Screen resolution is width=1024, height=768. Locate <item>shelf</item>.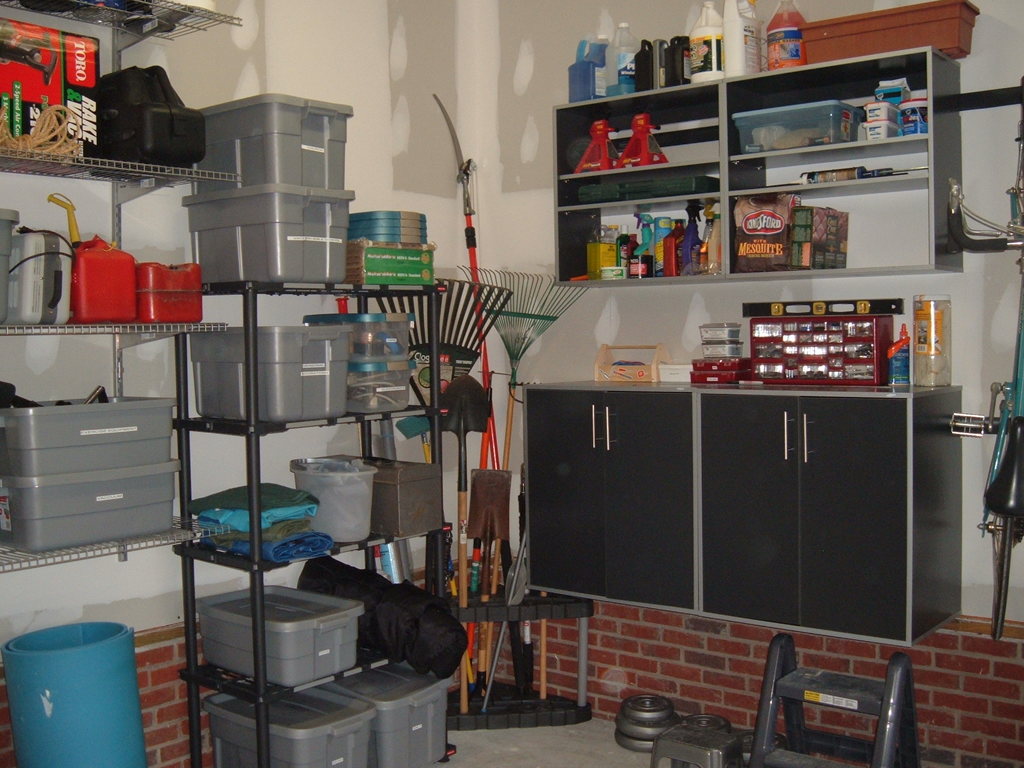
Rect(0, 317, 224, 397).
